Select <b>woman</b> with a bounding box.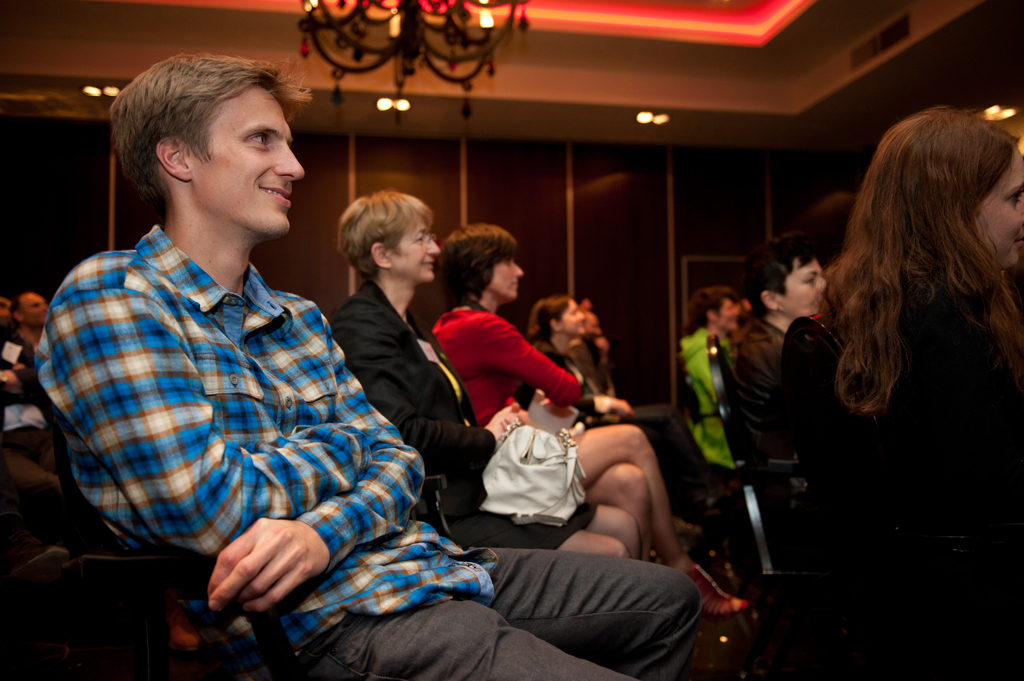
330, 192, 644, 565.
